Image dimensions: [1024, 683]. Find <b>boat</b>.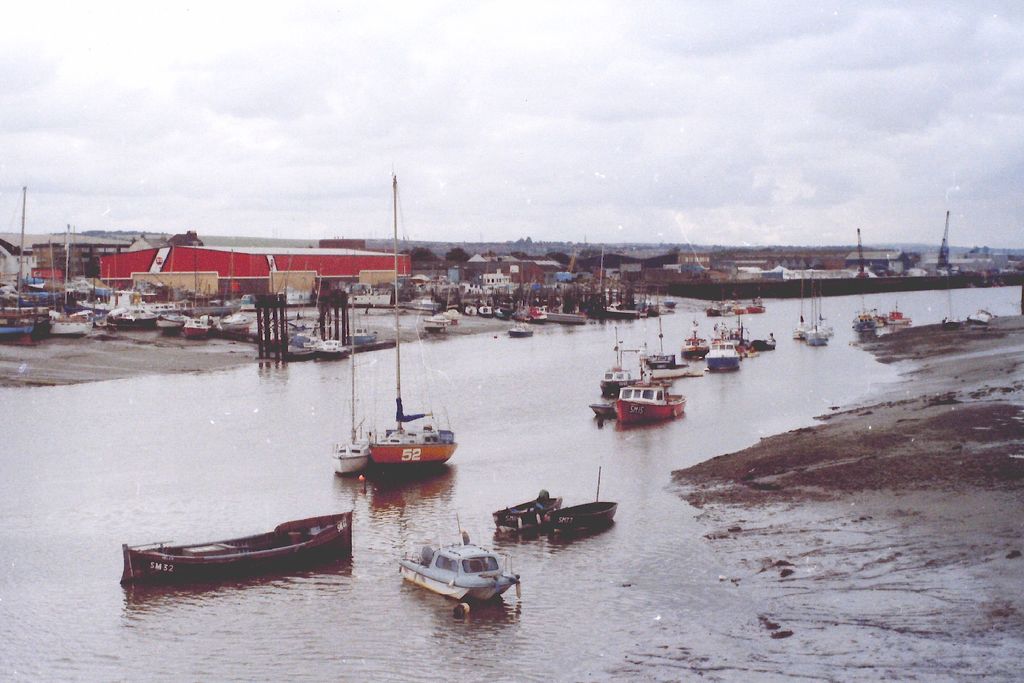
l=593, t=372, r=639, b=422.
